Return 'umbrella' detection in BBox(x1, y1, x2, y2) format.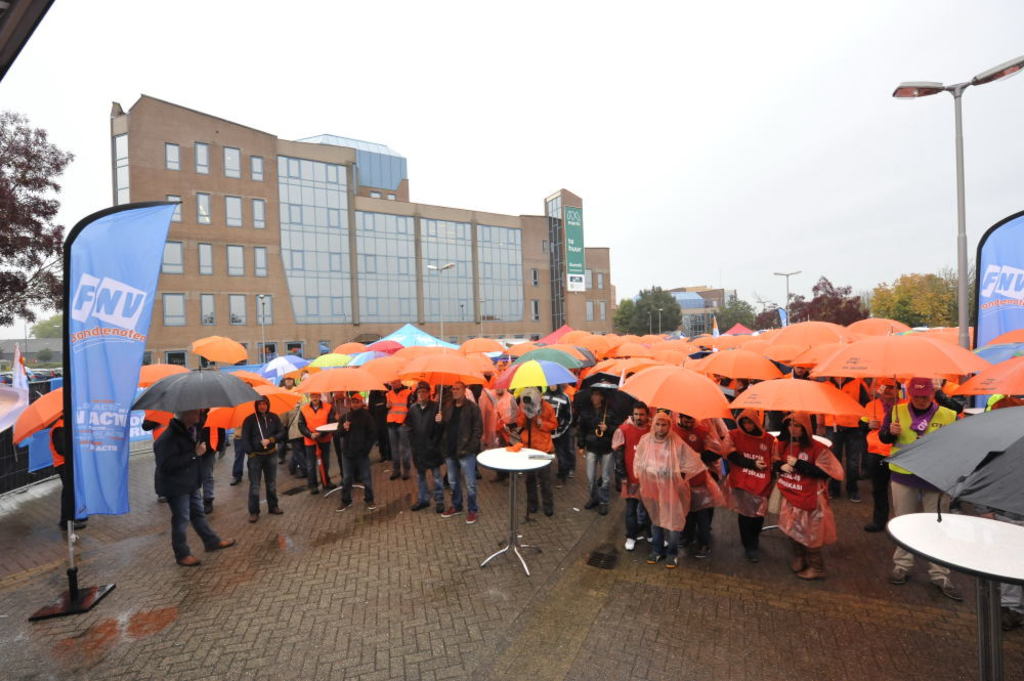
BBox(114, 368, 243, 464).
